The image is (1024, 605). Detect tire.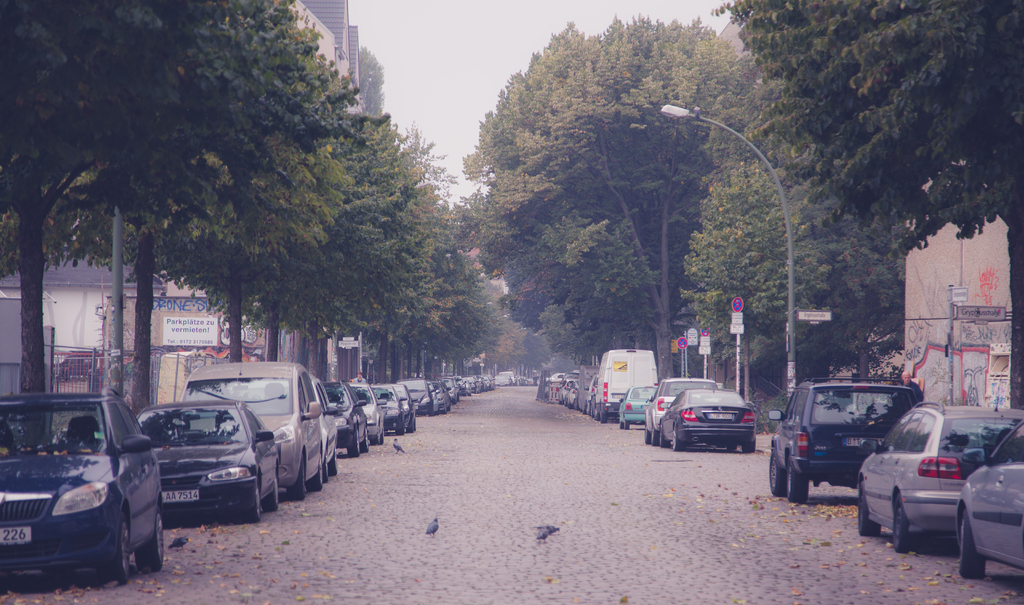
Detection: l=618, t=419, r=622, b=428.
